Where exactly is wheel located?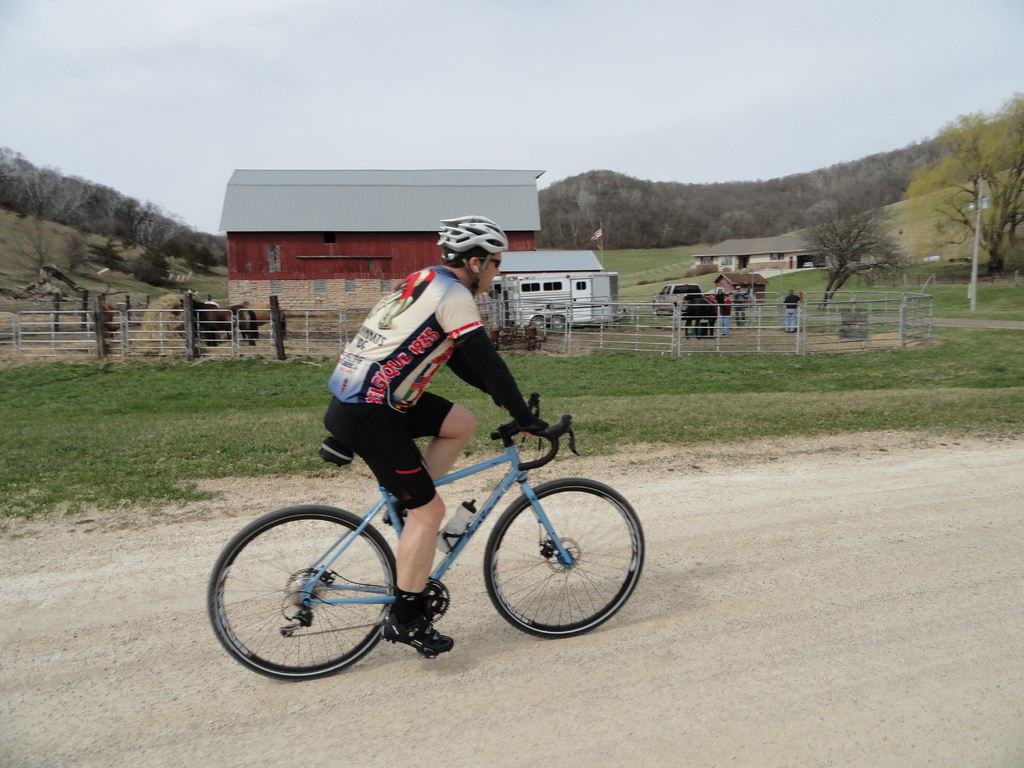
Its bounding box is (428,577,451,628).
